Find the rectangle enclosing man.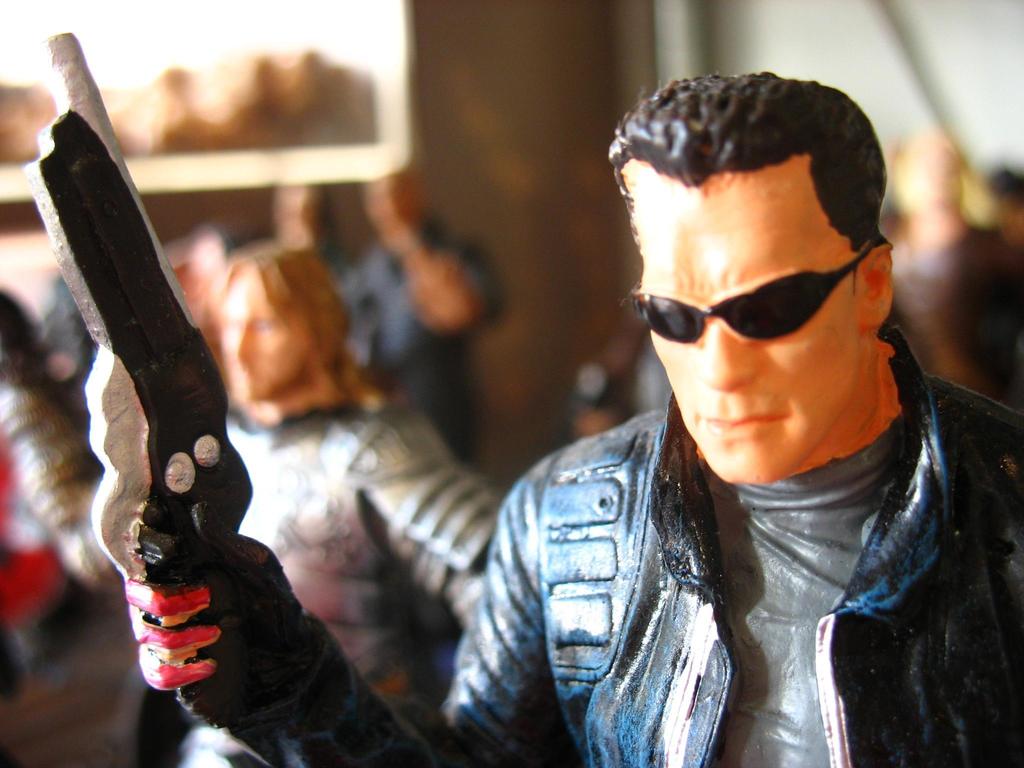
223/66/1023/740.
